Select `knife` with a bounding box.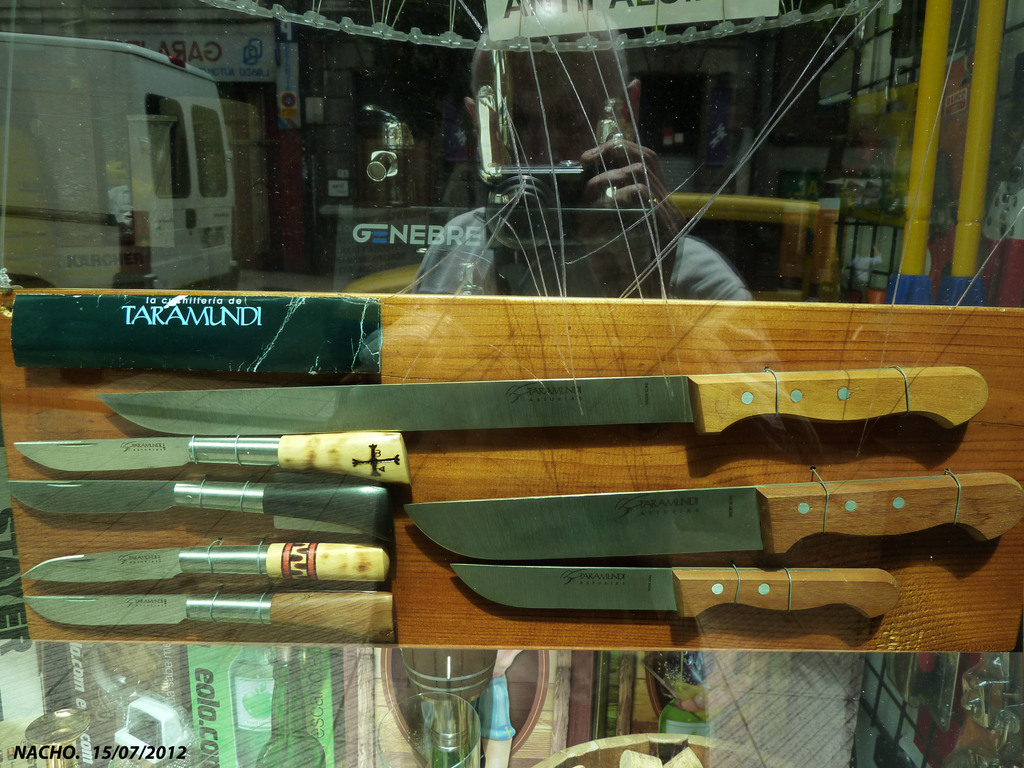
bbox=(96, 358, 975, 434).
